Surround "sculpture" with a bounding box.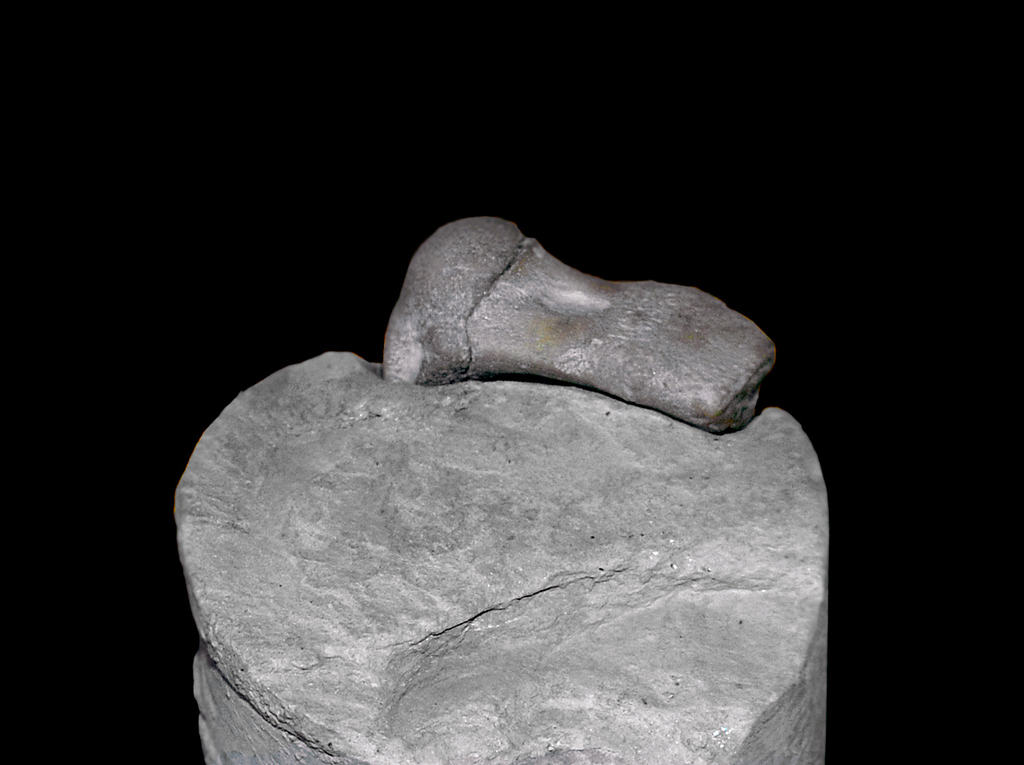
(176,218,828,764).
